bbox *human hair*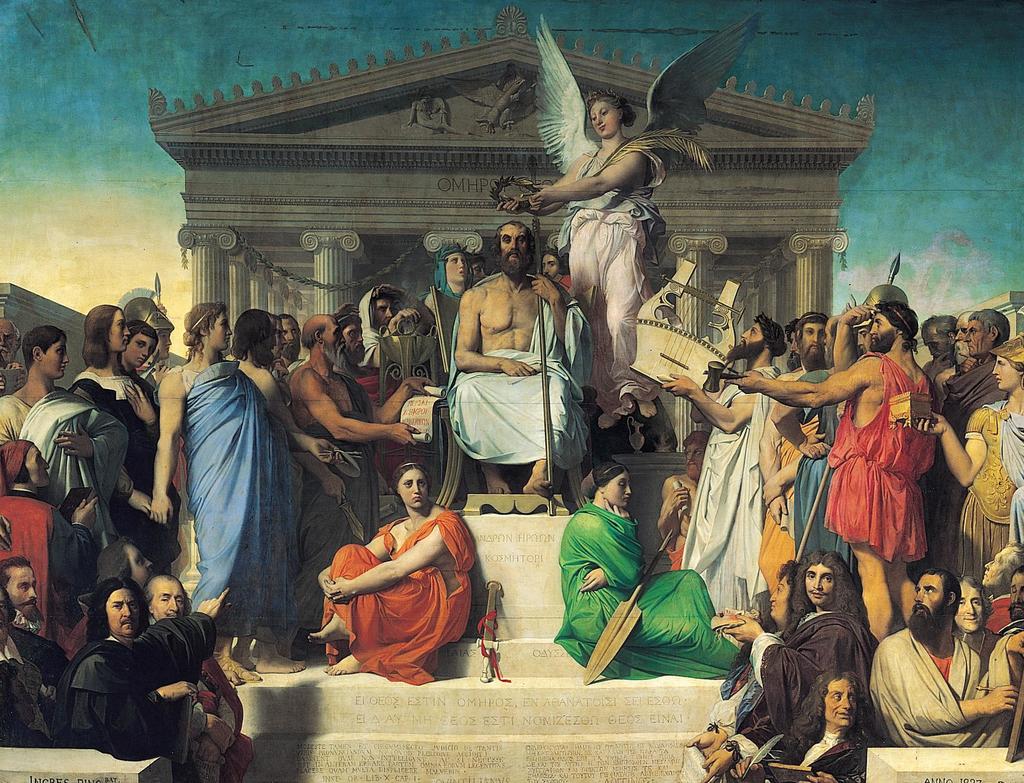
{"x1": 182, "y1": 302, "x2": 229, "y2": 367}
